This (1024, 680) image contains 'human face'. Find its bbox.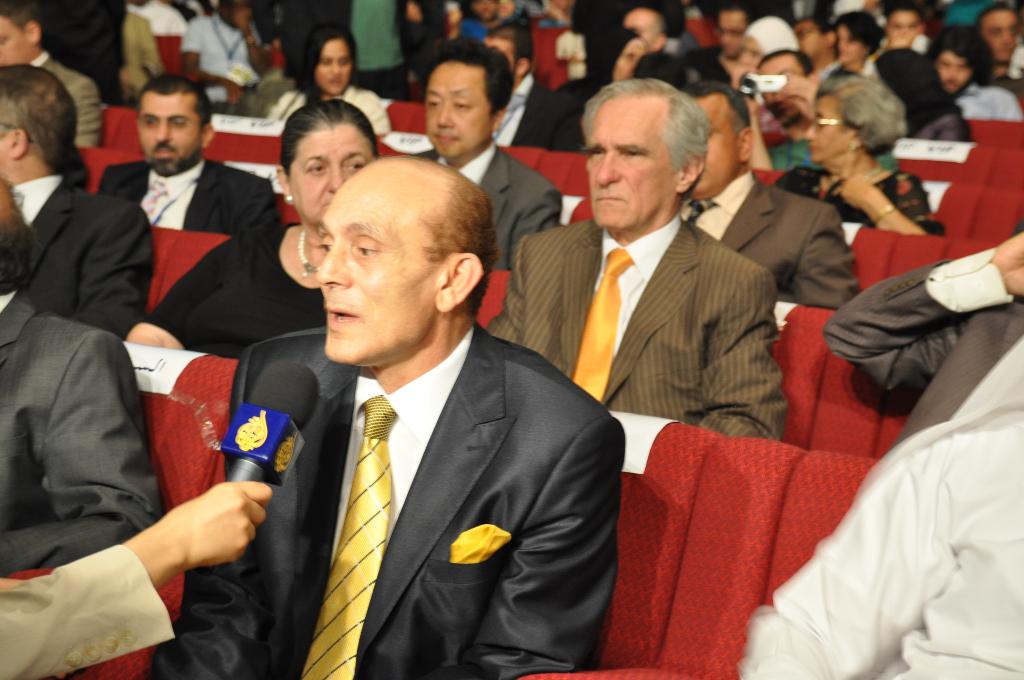
<bbox>425, 67, 486, 158</bbox>.
